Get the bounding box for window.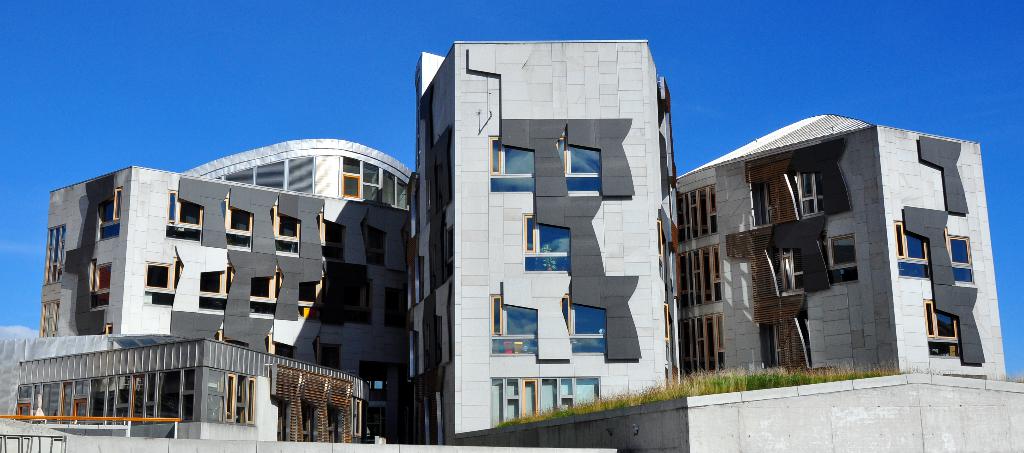
bbox=(774, 248, 806, 297).
